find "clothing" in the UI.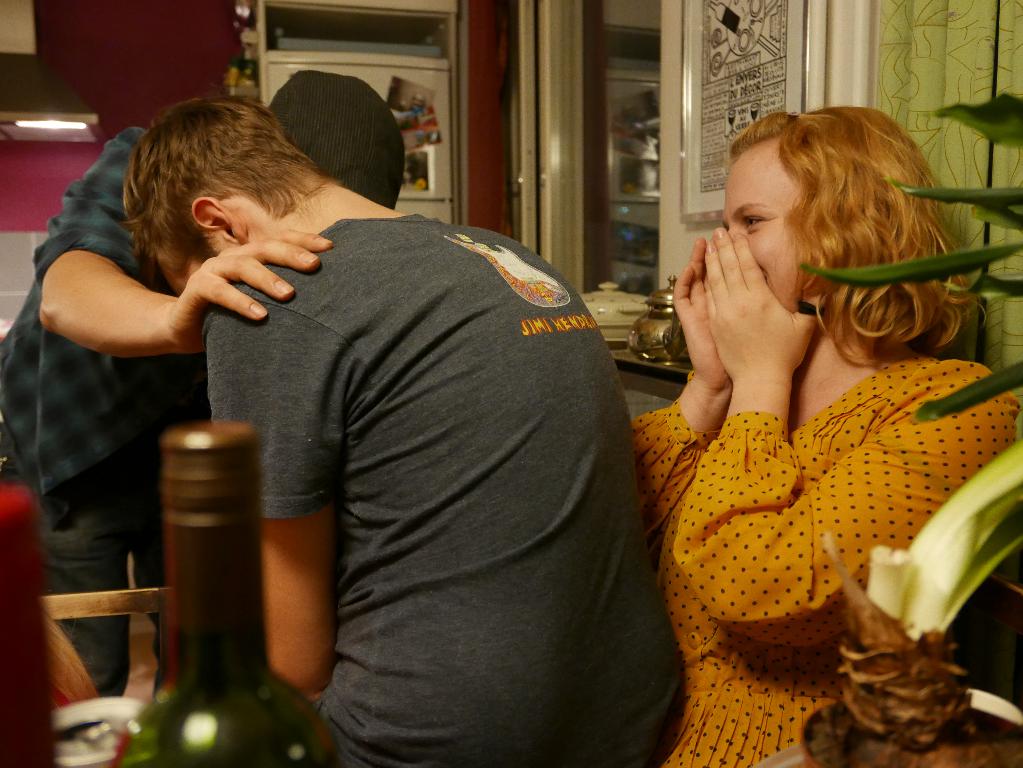
UI element at detection(168, 153, 666, 764).
